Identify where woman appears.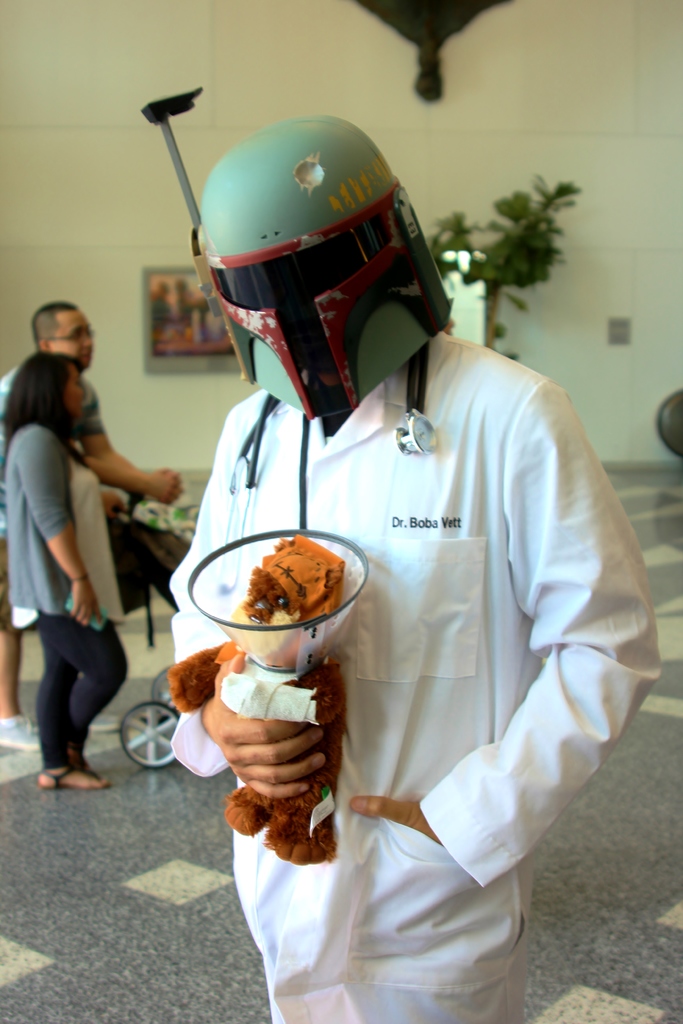
Appears at (left=0, top=348, right=132, bottom=792).
